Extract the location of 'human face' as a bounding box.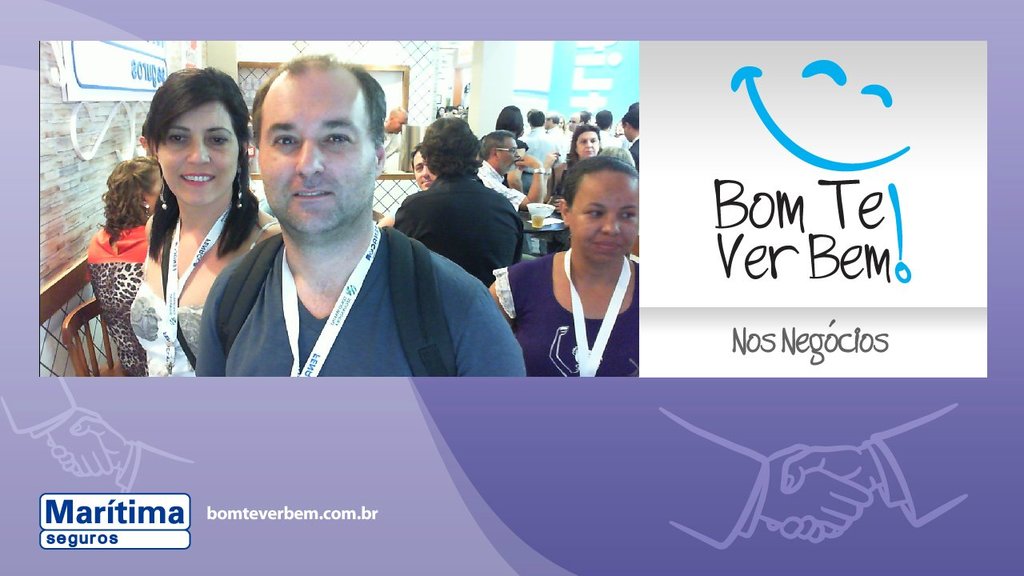
bbox=[578, 130, 600, 156].
